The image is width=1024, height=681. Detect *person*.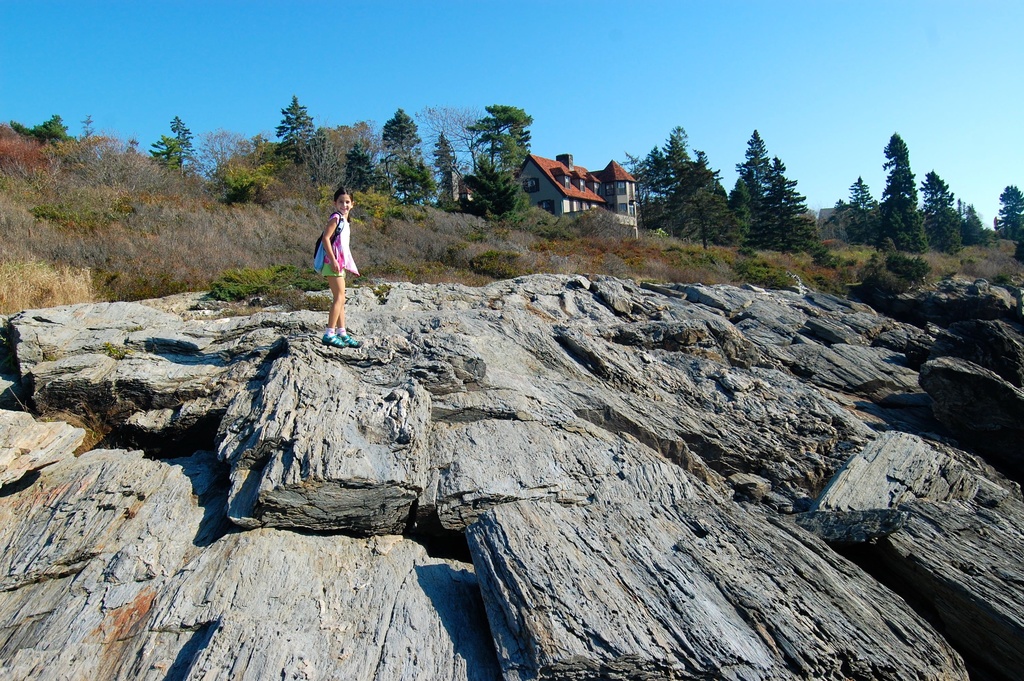
Detection: pyautogui.locateOnScreen(307, 177, 365, 344).
